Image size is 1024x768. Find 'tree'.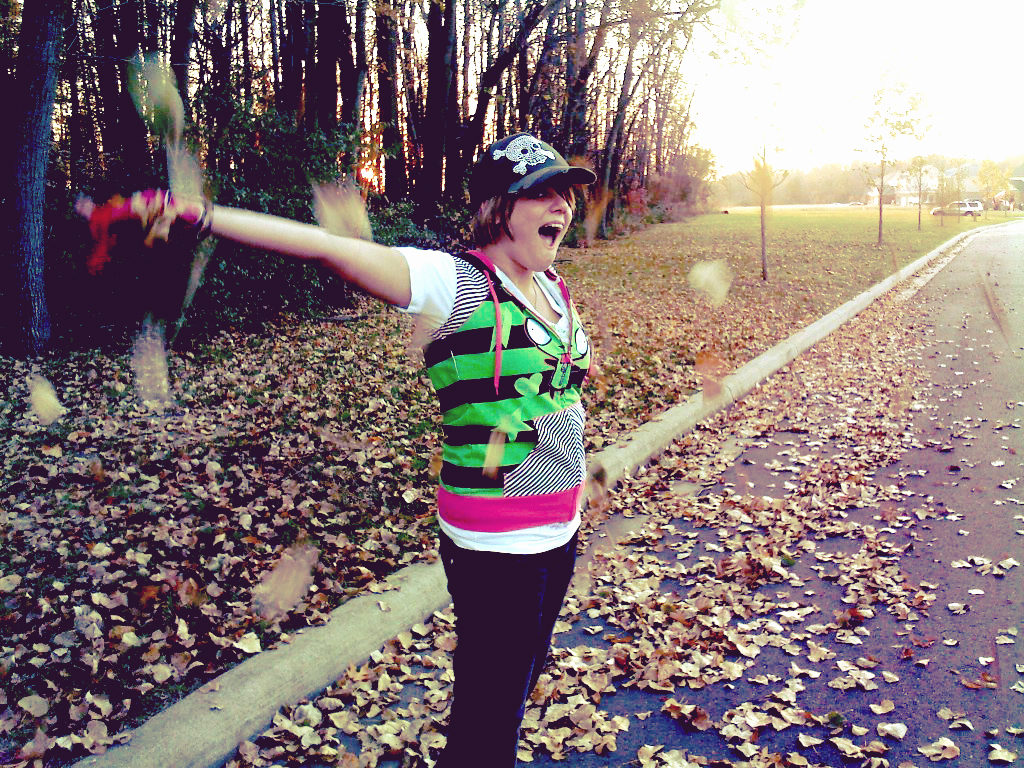
613/2/710/205.
